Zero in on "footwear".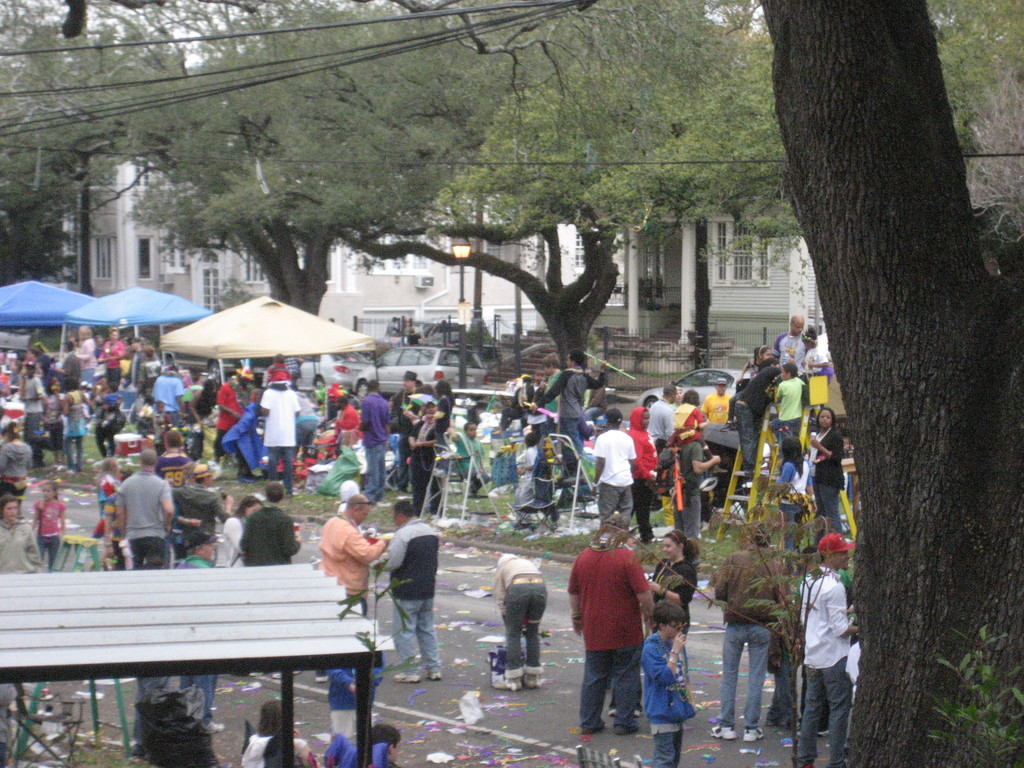
Zeroed in: 707 724 739 739.
